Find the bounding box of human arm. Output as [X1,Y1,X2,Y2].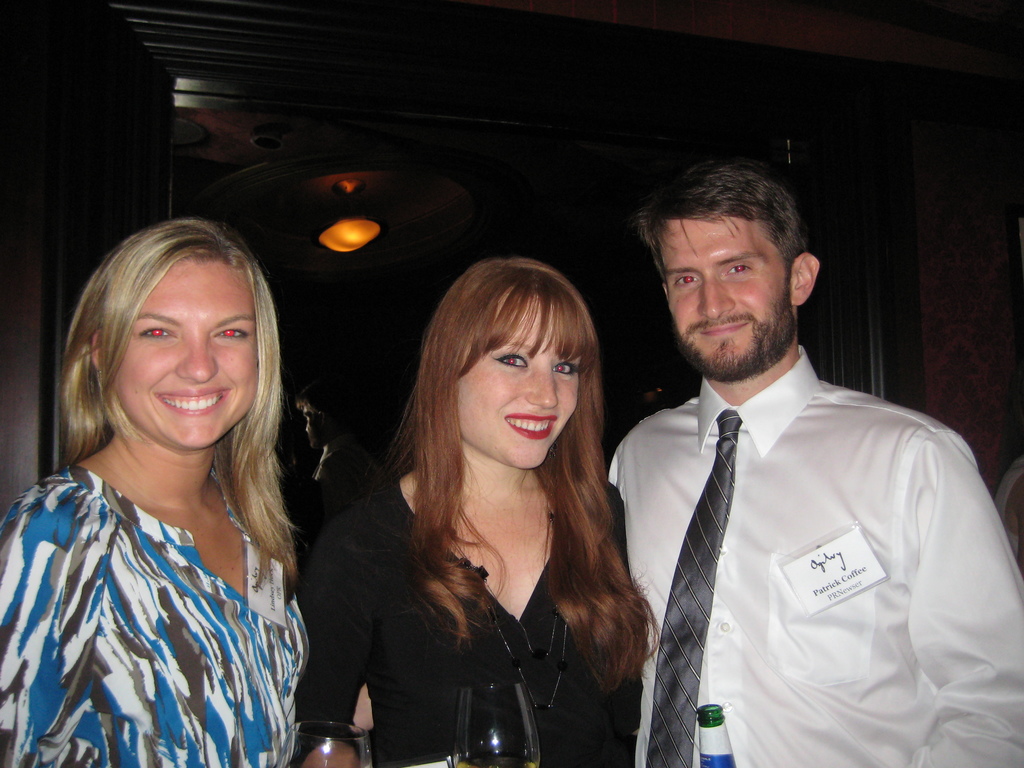
[0,481,110,765].
